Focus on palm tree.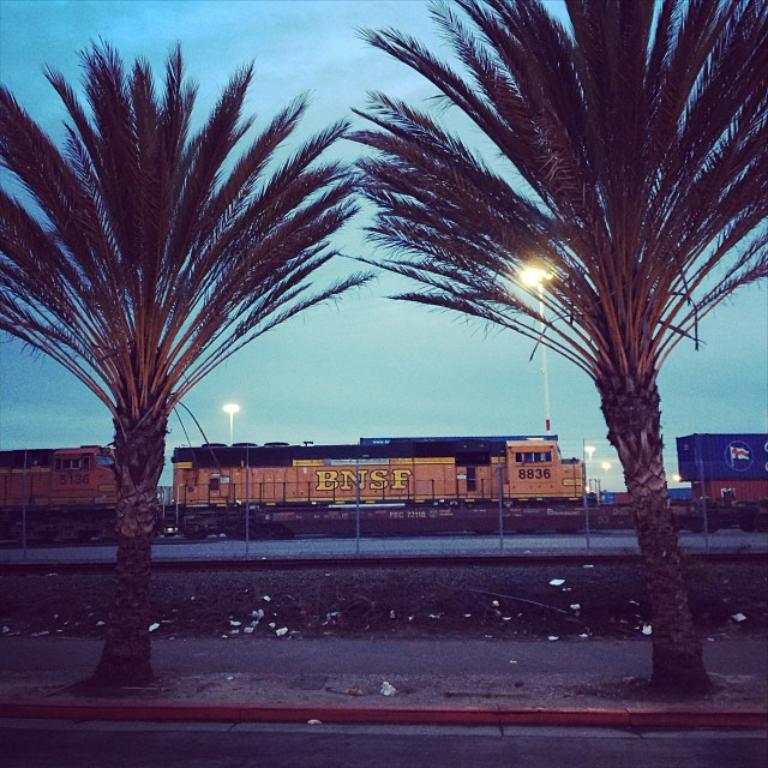
Focused at 0 35 372 683.
